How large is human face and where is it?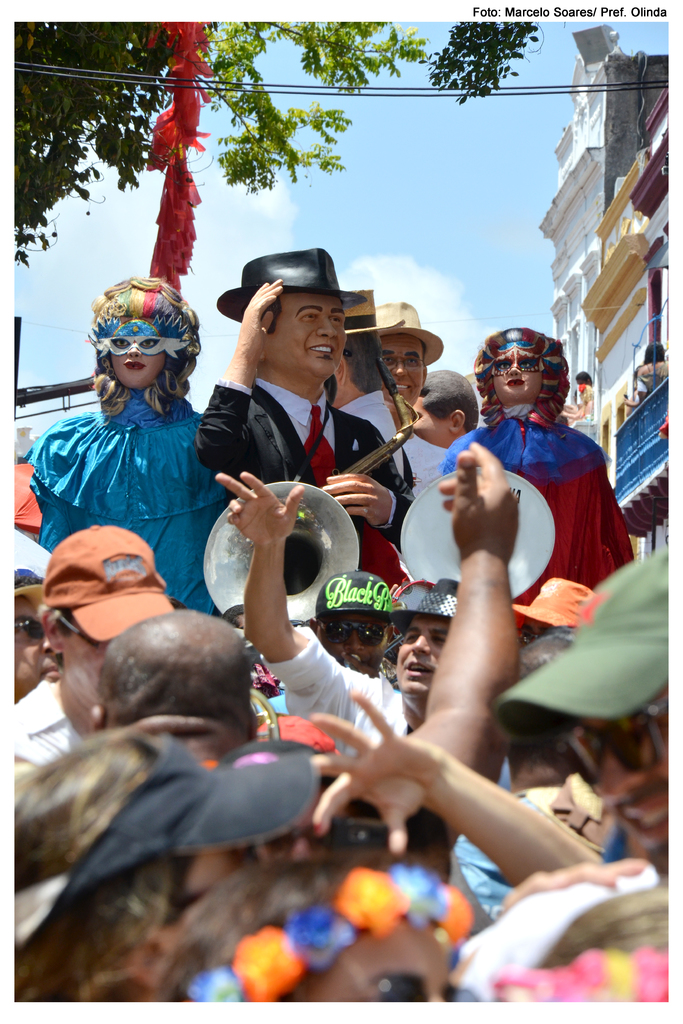
Bounding box: 313 614 385 664.
